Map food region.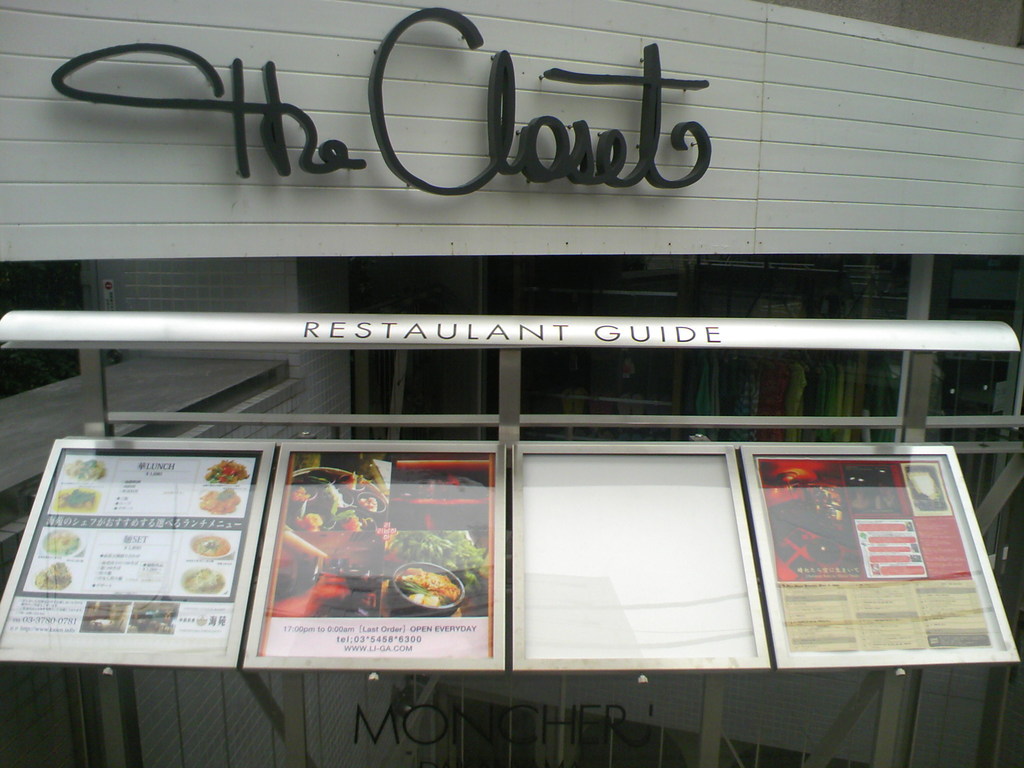
Mapped to <box>65,456,106,481</box>.
